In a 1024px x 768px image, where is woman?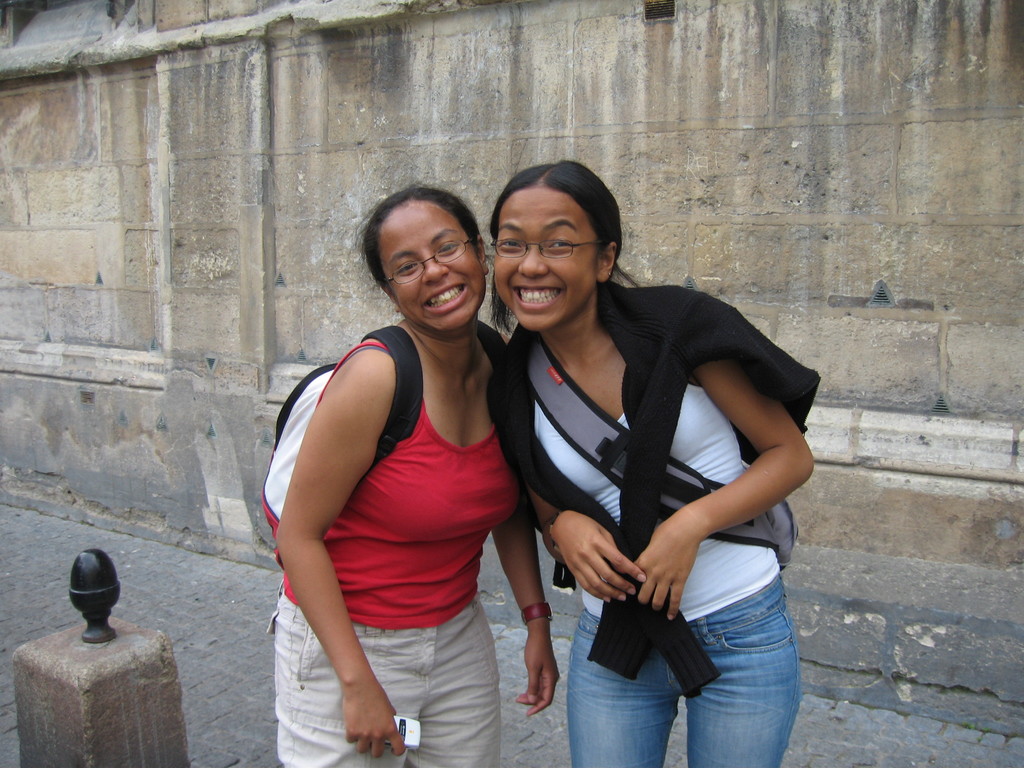
248,159,538,756.
